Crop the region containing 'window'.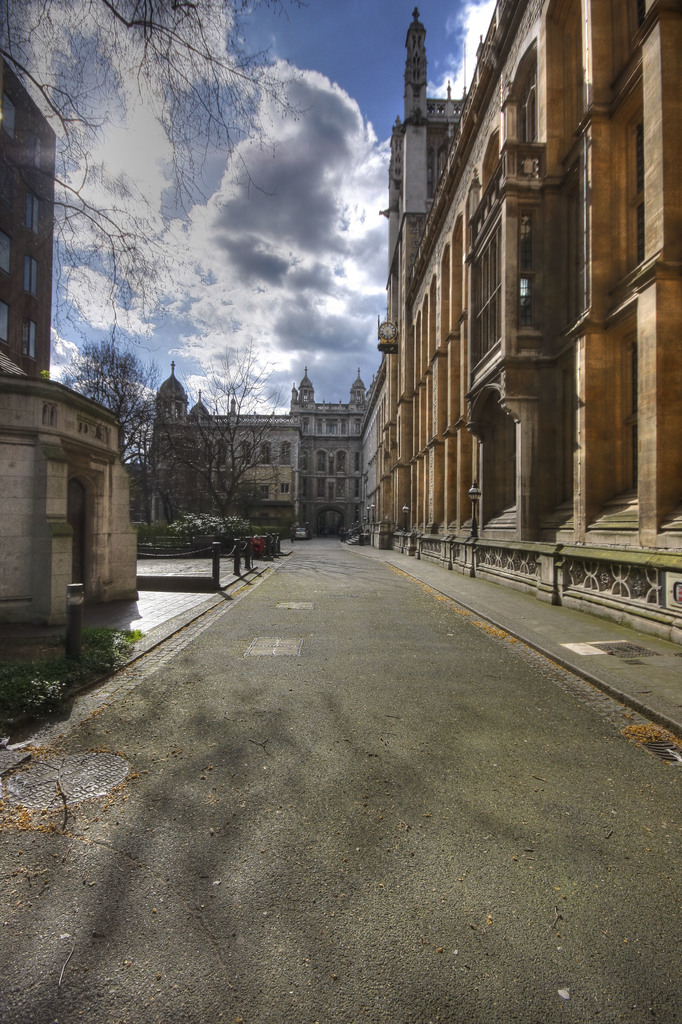
Crop region: BBox(334, 449, 346, 472).
